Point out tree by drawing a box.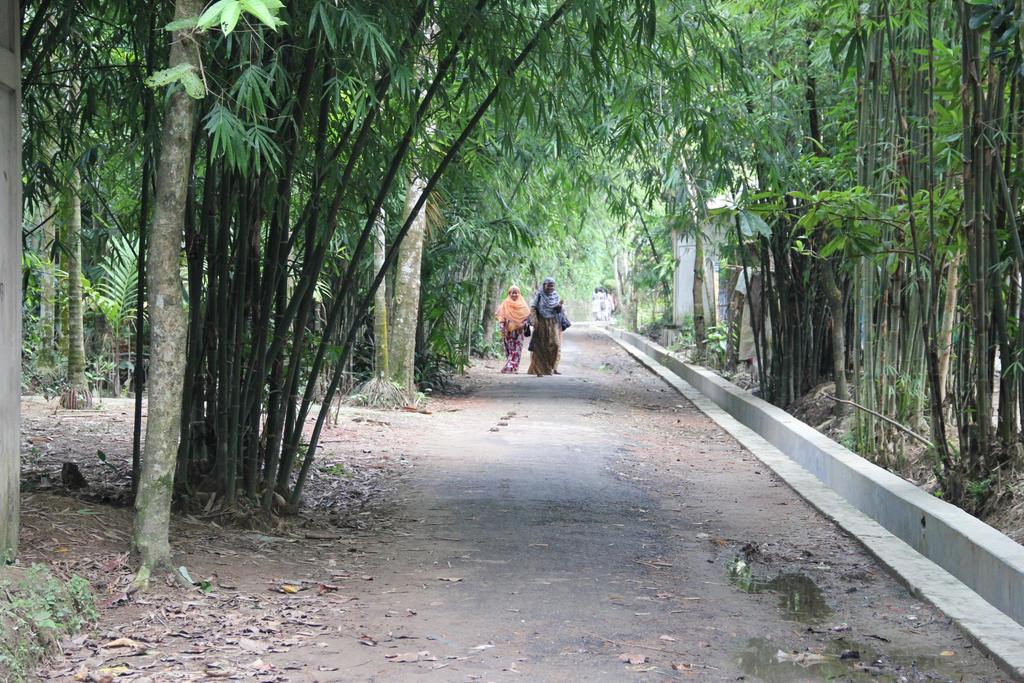
crop(24, 0, 134, 402).
